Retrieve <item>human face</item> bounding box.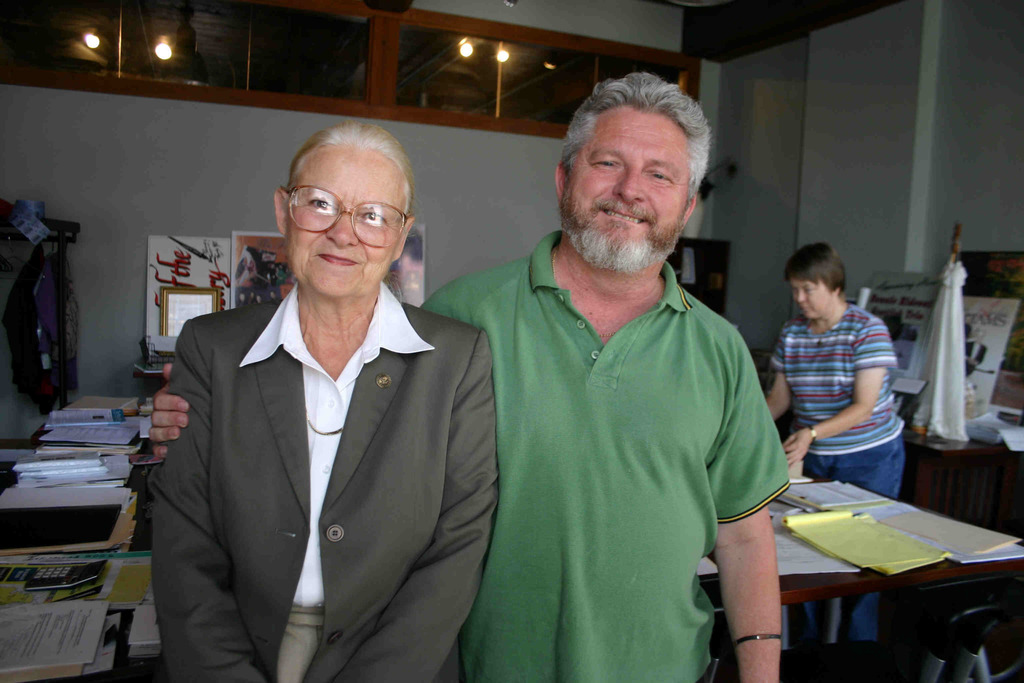
Bounding box: (x1=564, y1=105, x2=690, y2=270).
